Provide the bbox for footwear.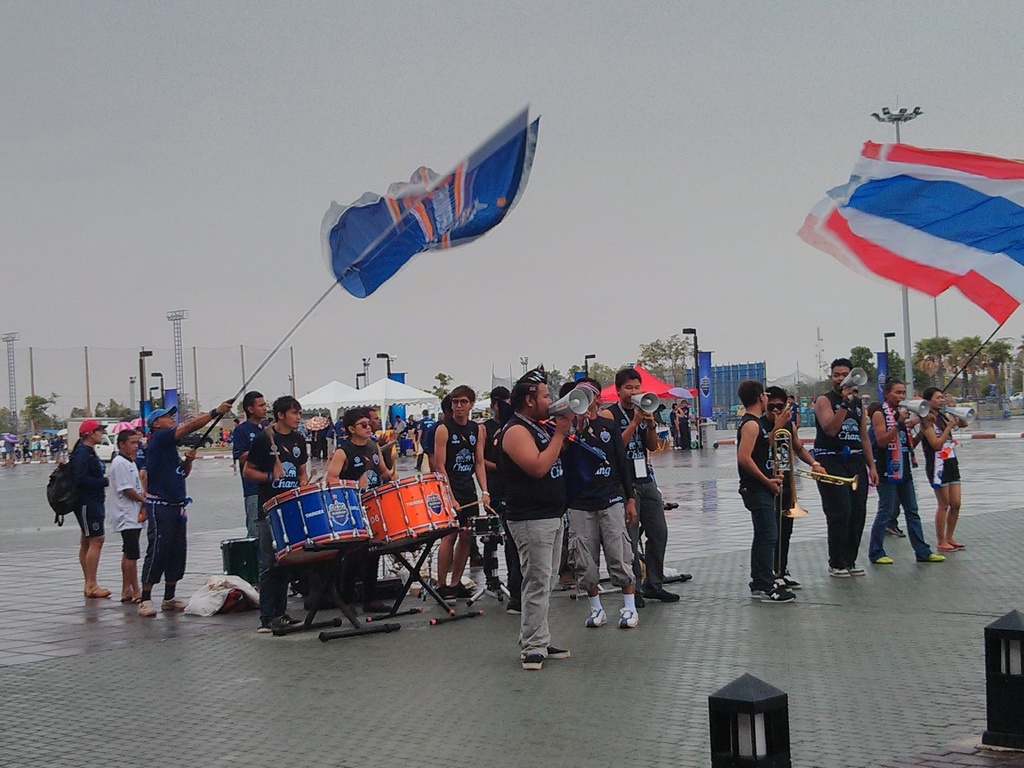
(x1=136, y1=598, x2=154, y2=618).
